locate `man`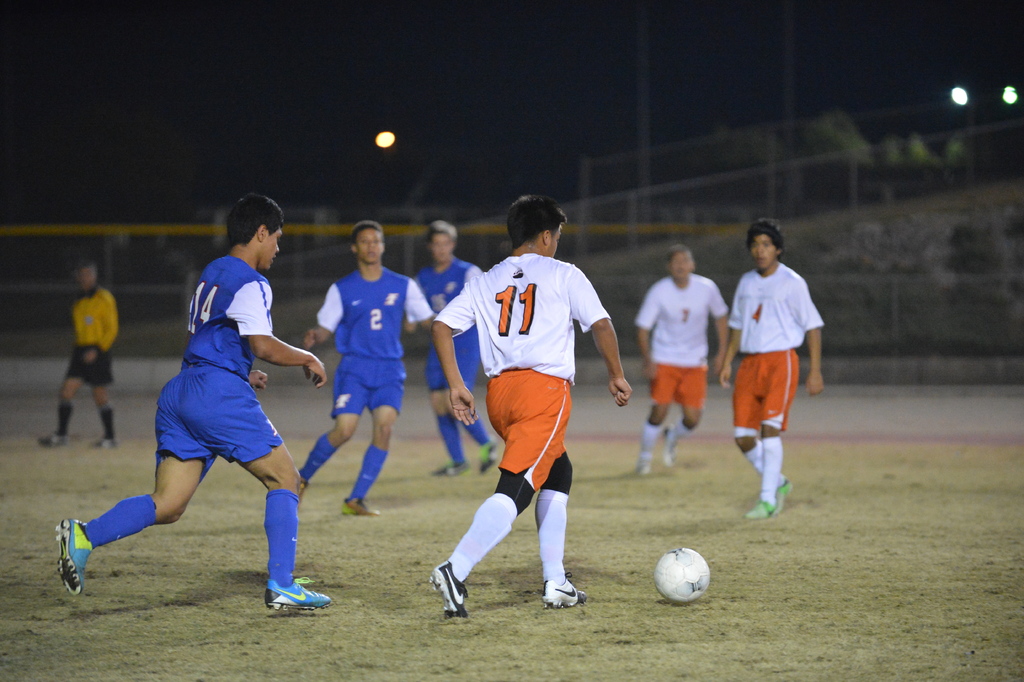
x1=442, y1=210, x2=615, y2=629
